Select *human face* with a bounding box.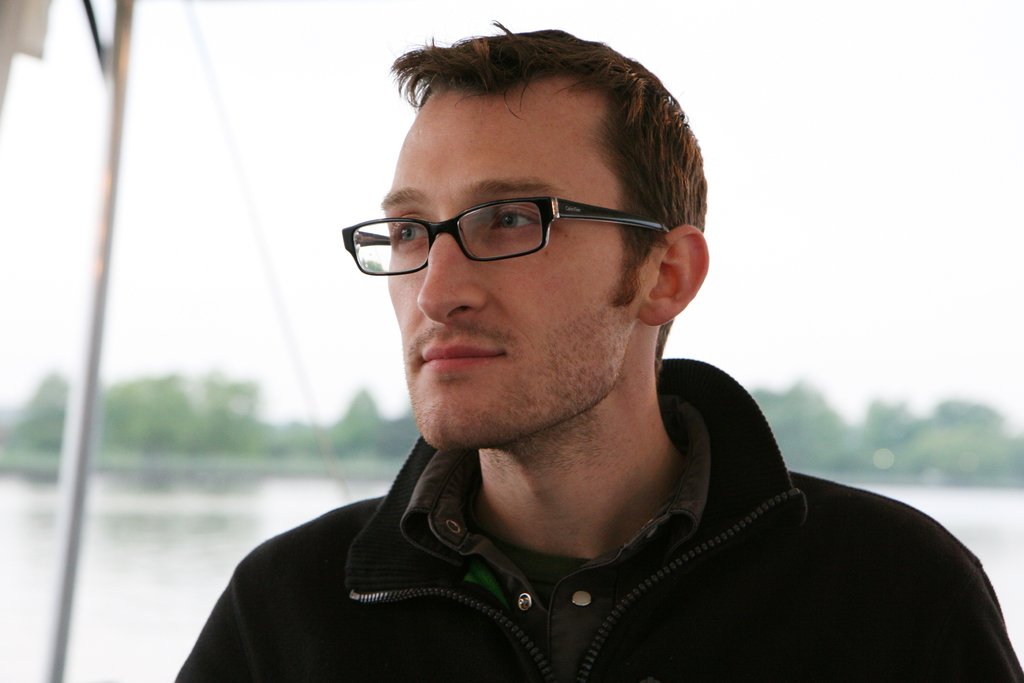
select_region(378, 78, 640, 451).
